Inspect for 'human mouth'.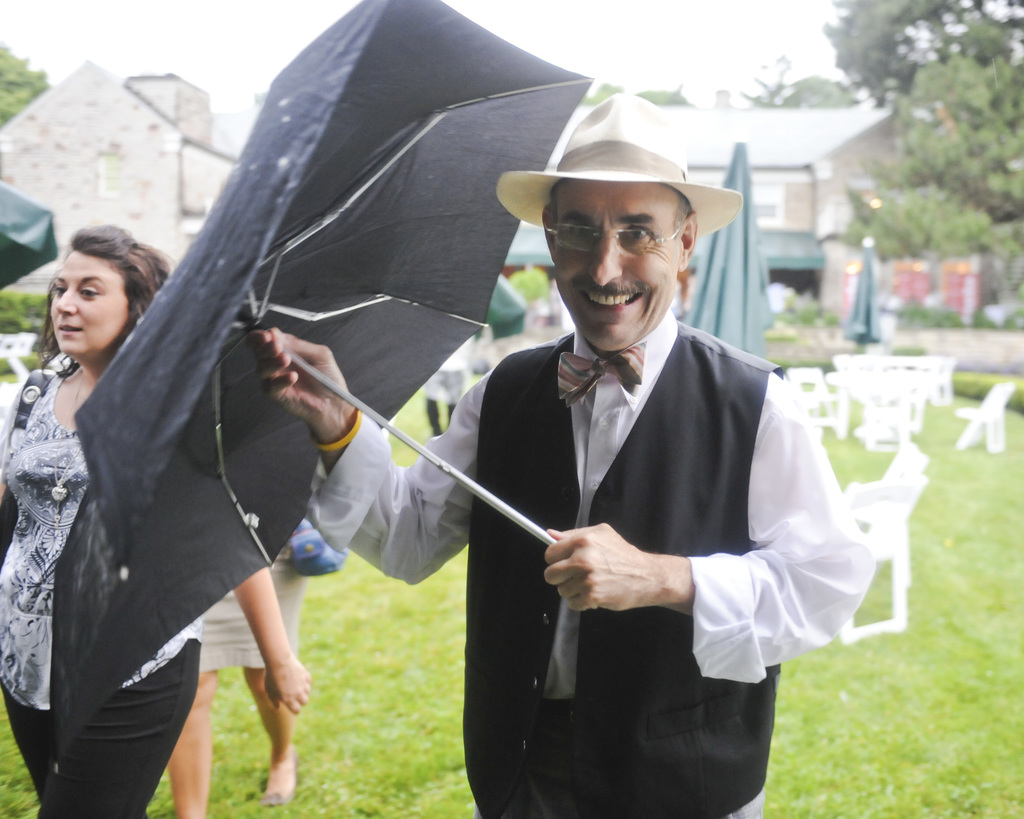
Inspection: x1=50, y1=316, x2=84, y2=333.
